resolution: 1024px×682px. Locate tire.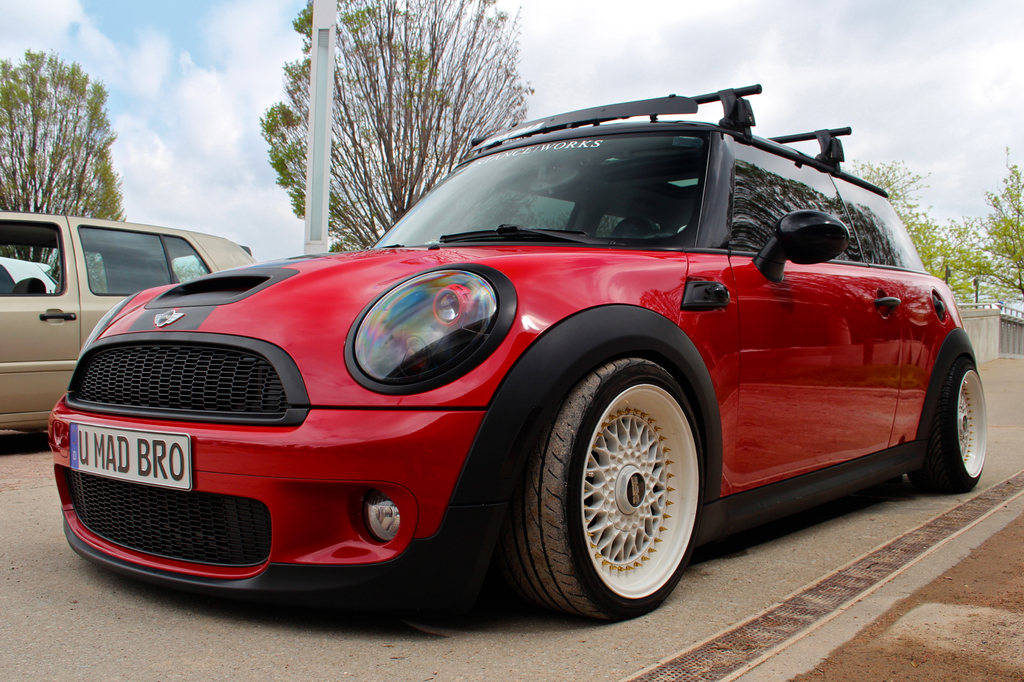
locate(915, 355, 988, 495).
